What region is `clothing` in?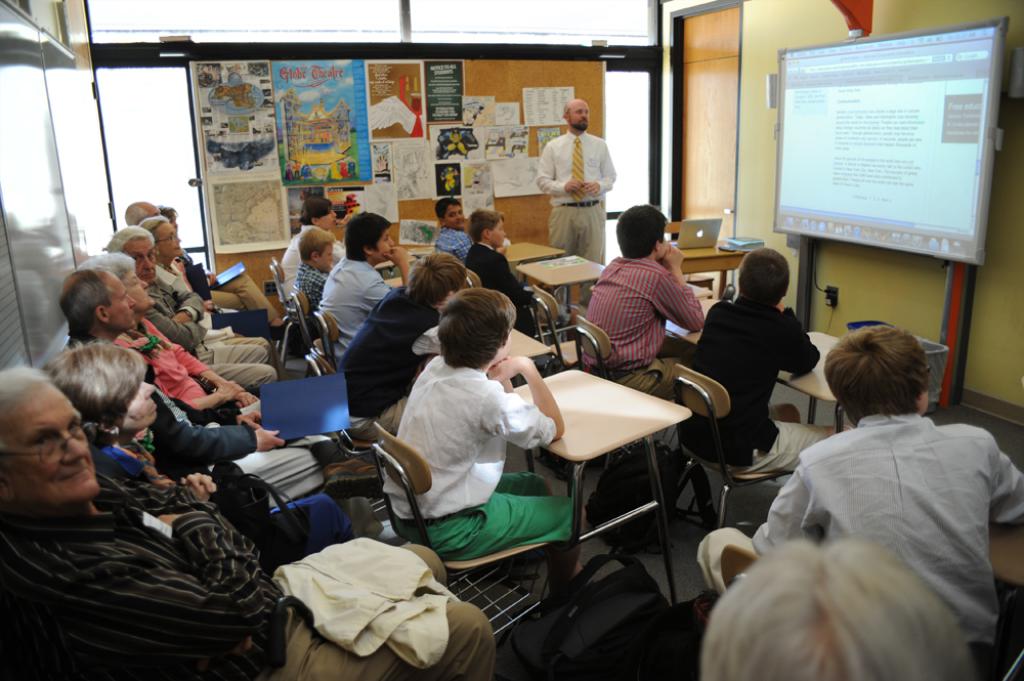
<box>90,428,350,535</box>.
